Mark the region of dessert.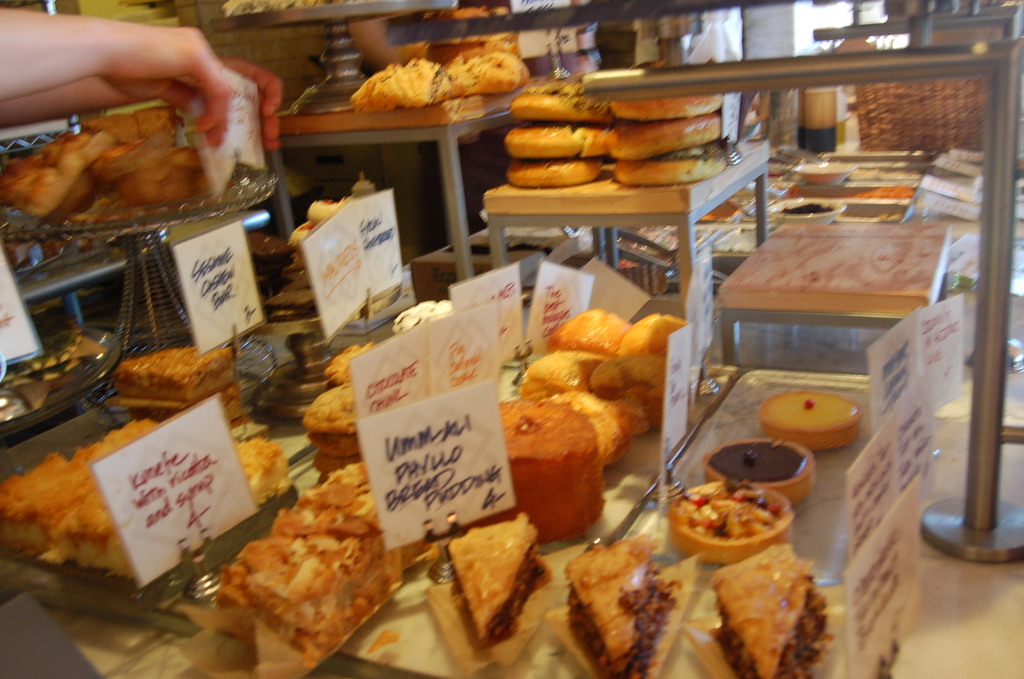
Region: 673/472/797/563.
